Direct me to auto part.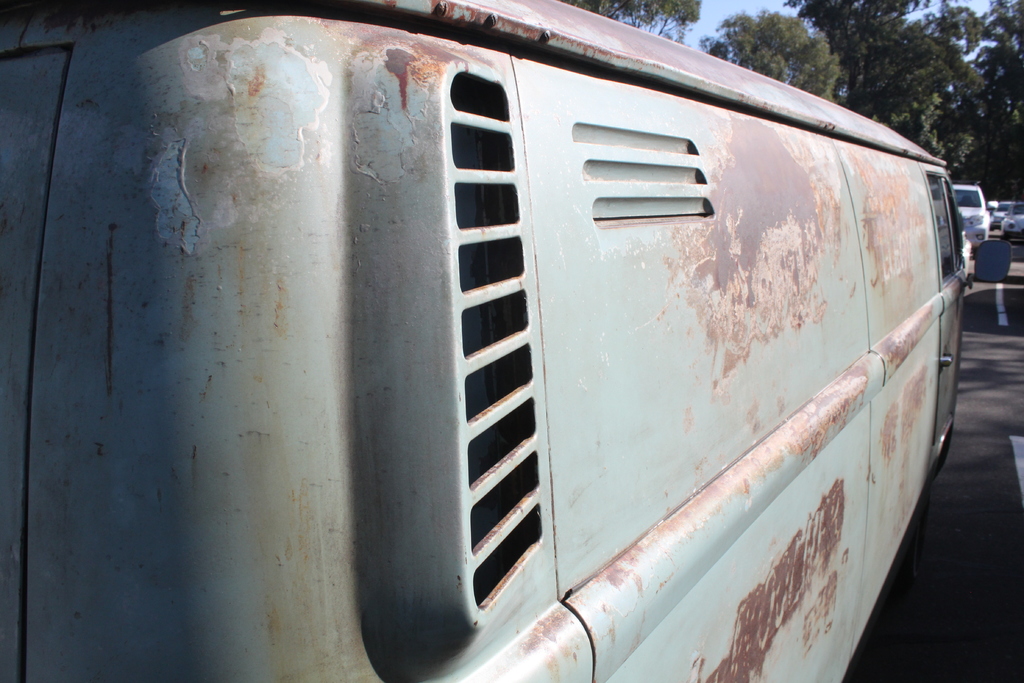
Direction: select_region(959, 177, 996, 243).
